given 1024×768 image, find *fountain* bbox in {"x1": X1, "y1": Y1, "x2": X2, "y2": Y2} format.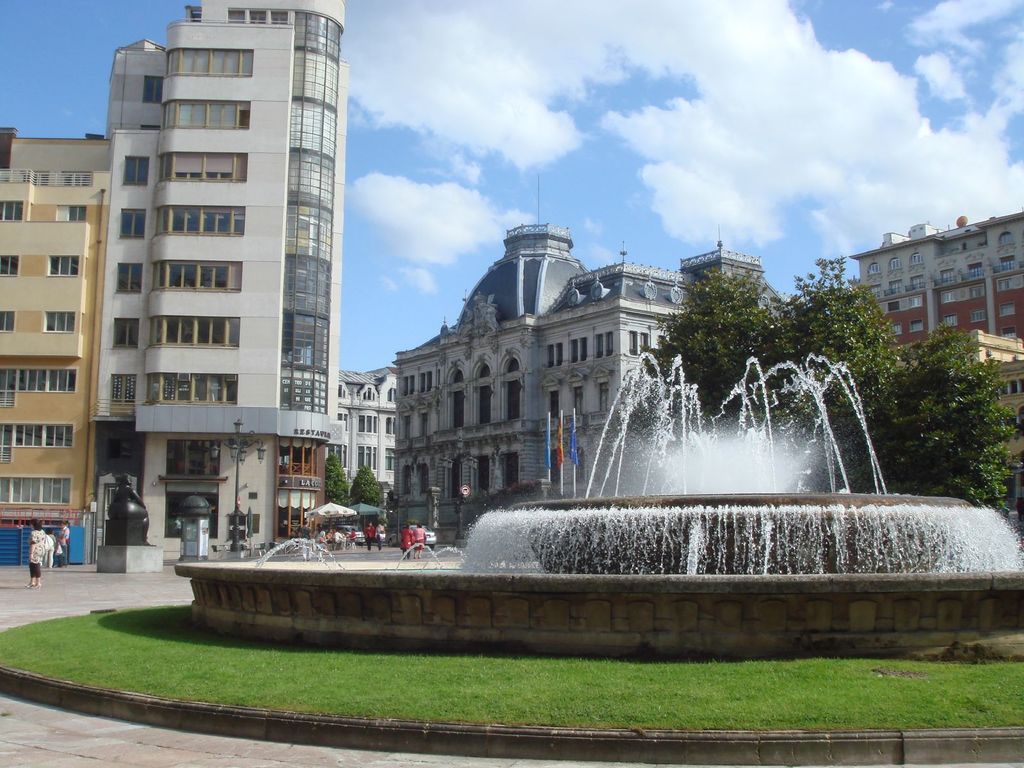
{"x1": 172, "y1": 346, "x2": 1023, "y2": 662}.
